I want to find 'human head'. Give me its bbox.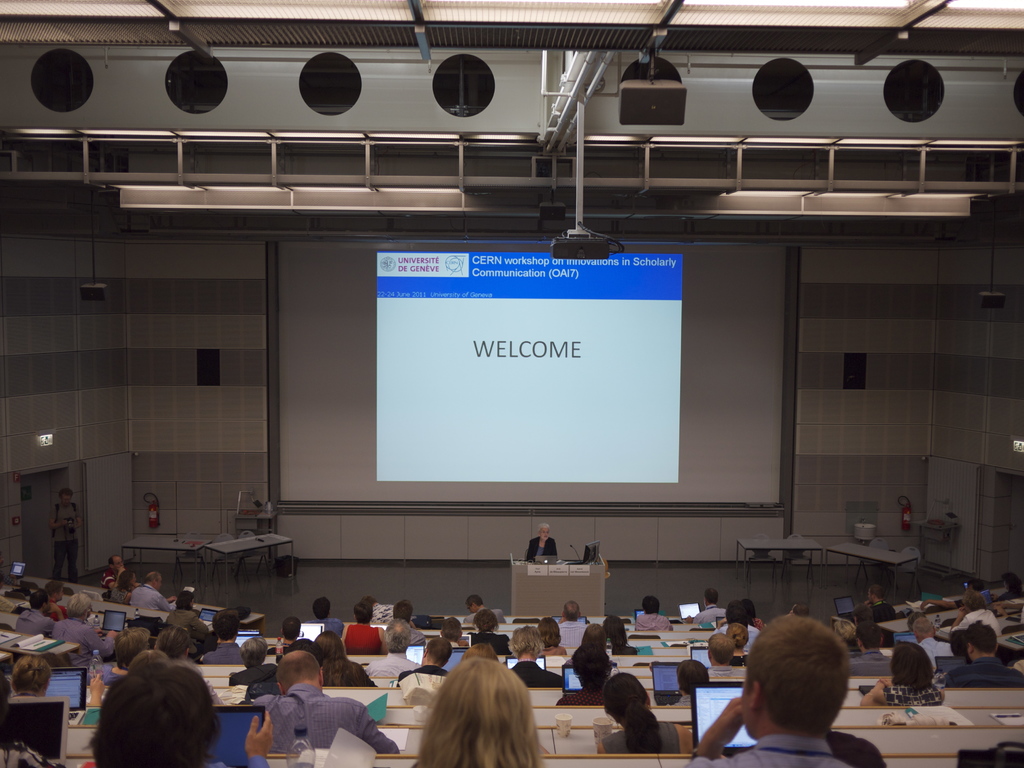
rect(562, 601, 580, 622).
